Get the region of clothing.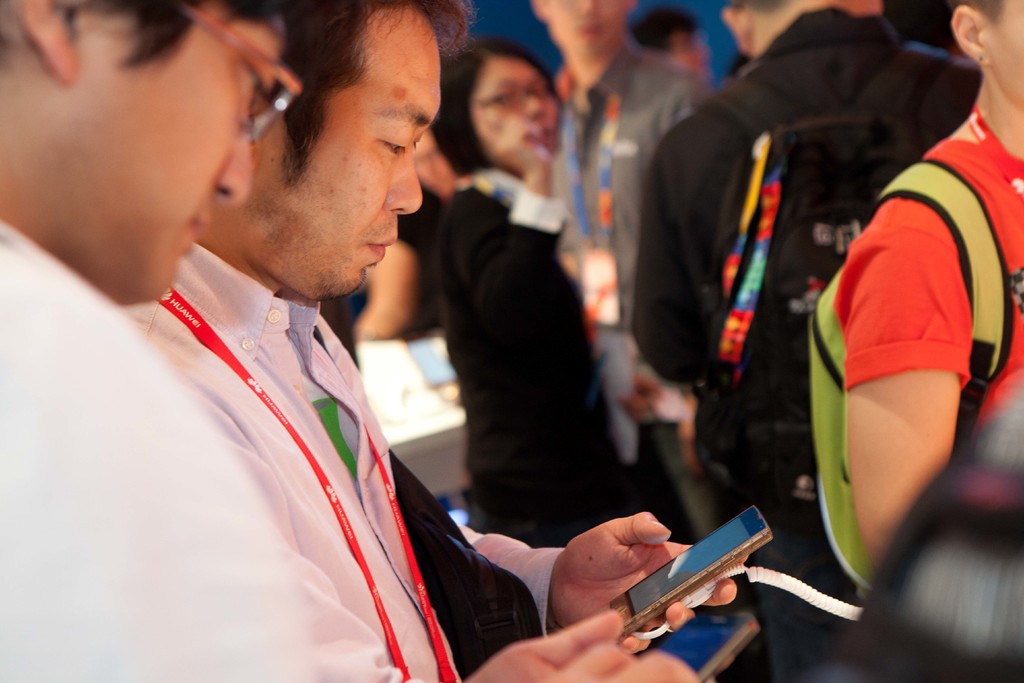
[391, 164, 635, 545].
